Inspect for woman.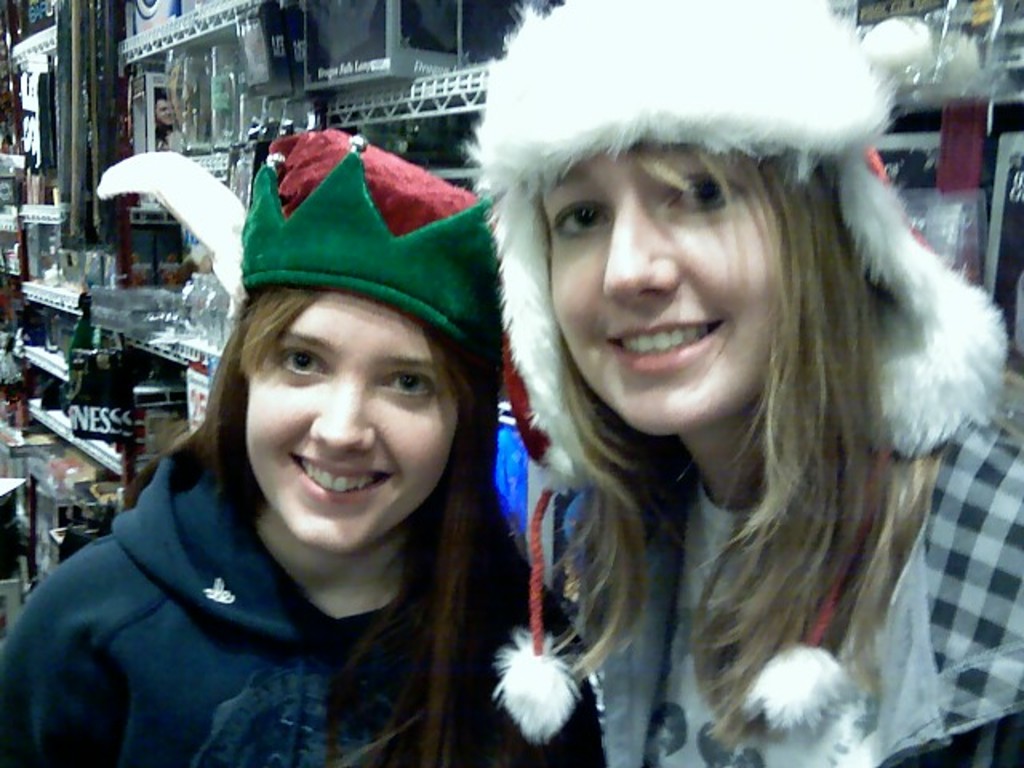
Inspection: (left=0, top=138, right=602, bottom=766).
